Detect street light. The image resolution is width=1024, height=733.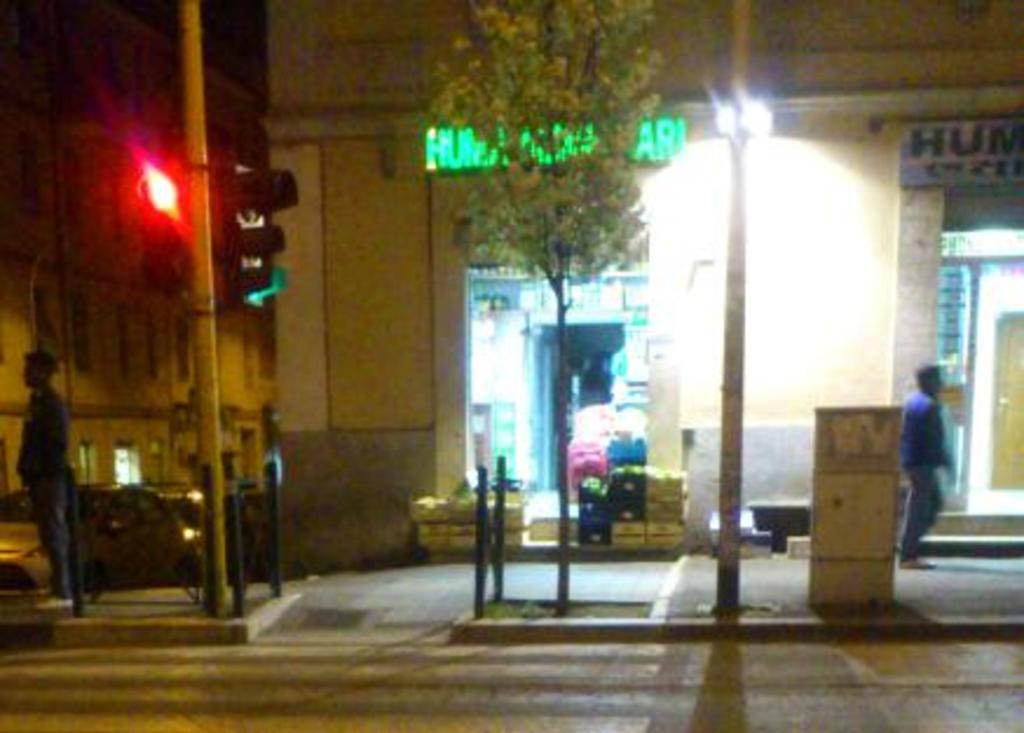
Rect(712, 7, 776, 616).
